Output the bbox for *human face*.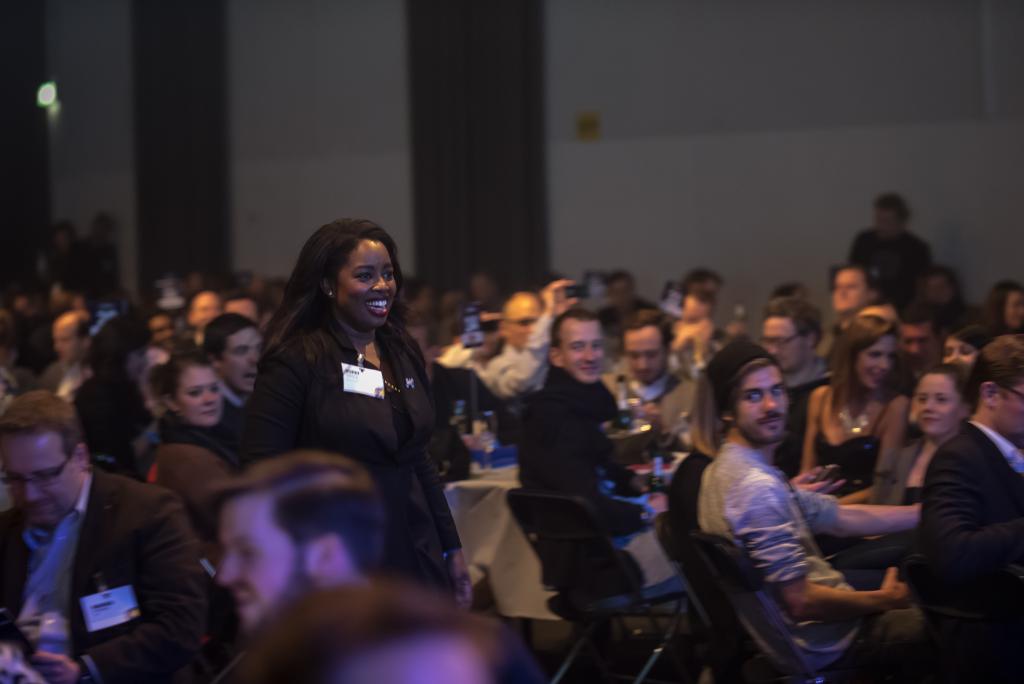
left=725, top=364, right=791, bottom=448.
